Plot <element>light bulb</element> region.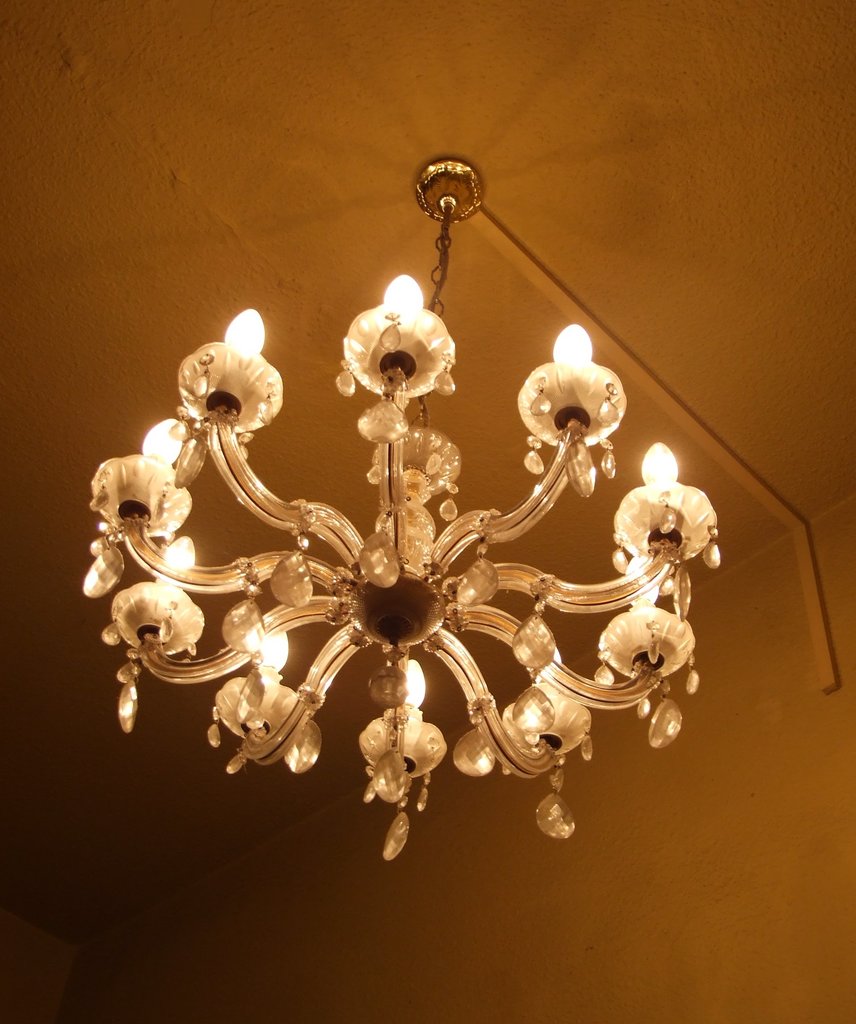
Plotted at crop(638, 442, 679, 488).
